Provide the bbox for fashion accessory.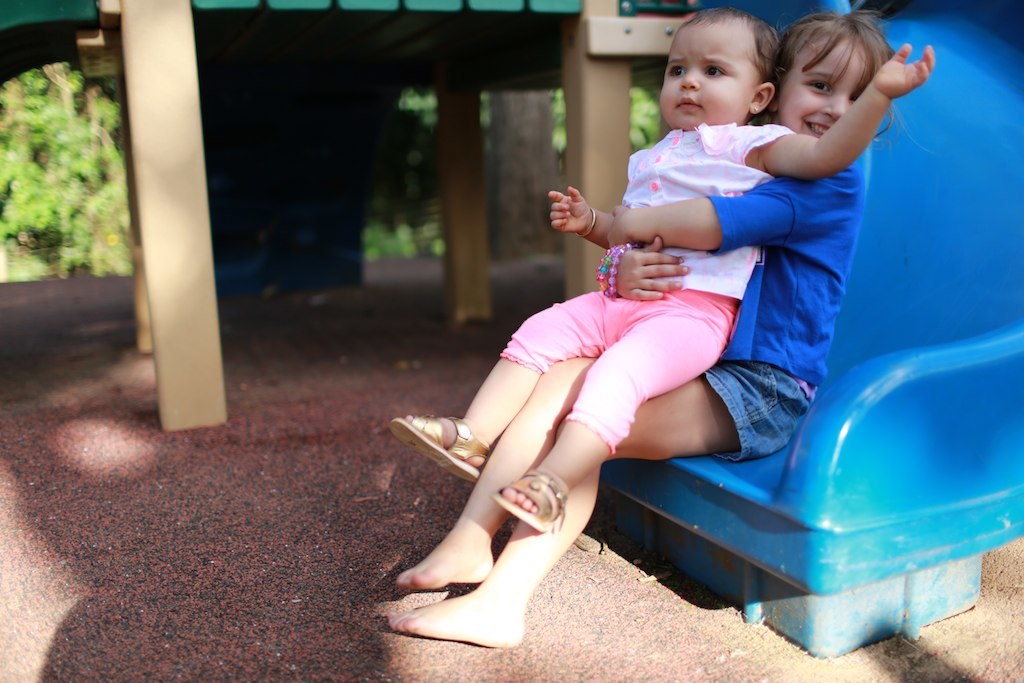
489, 464, 572, 536.
